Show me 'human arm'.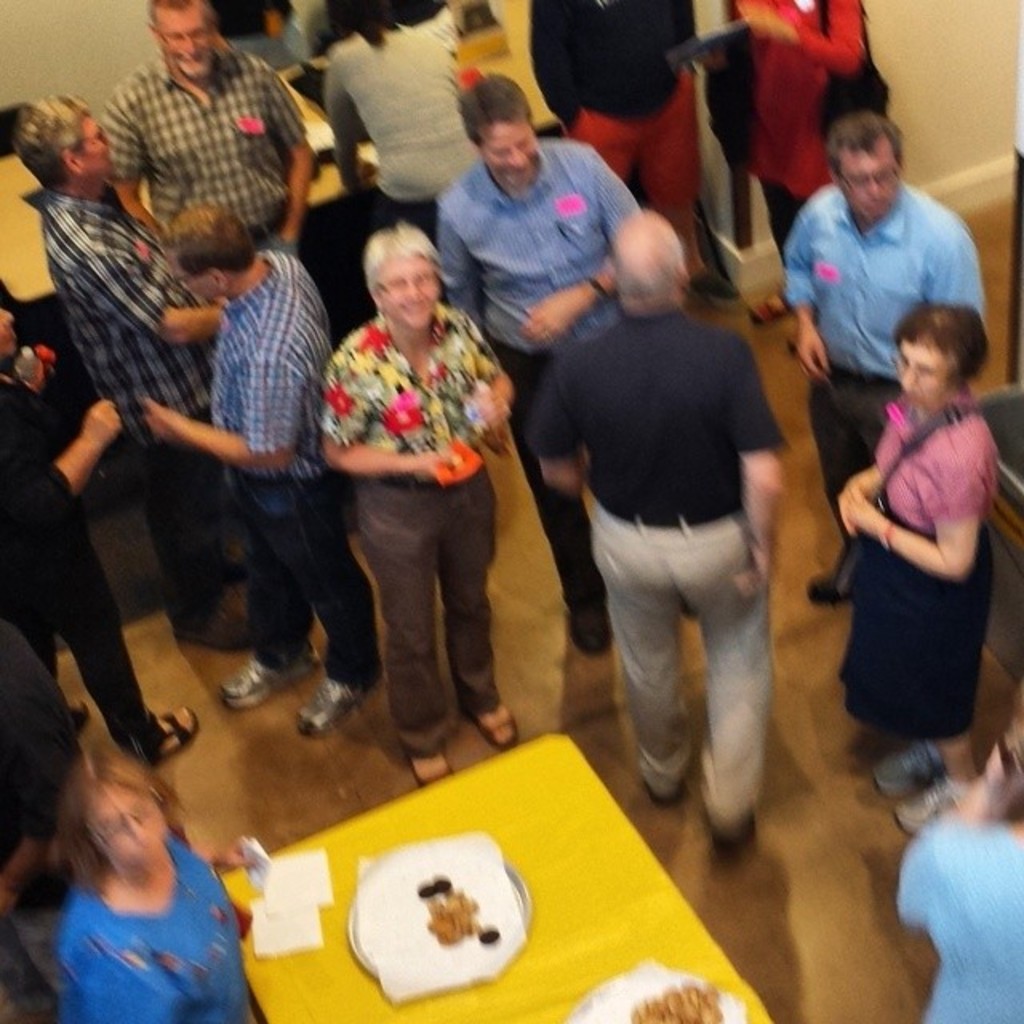
'human arm' is here: (x1=112, y1=90, x2=174, y2=251).
